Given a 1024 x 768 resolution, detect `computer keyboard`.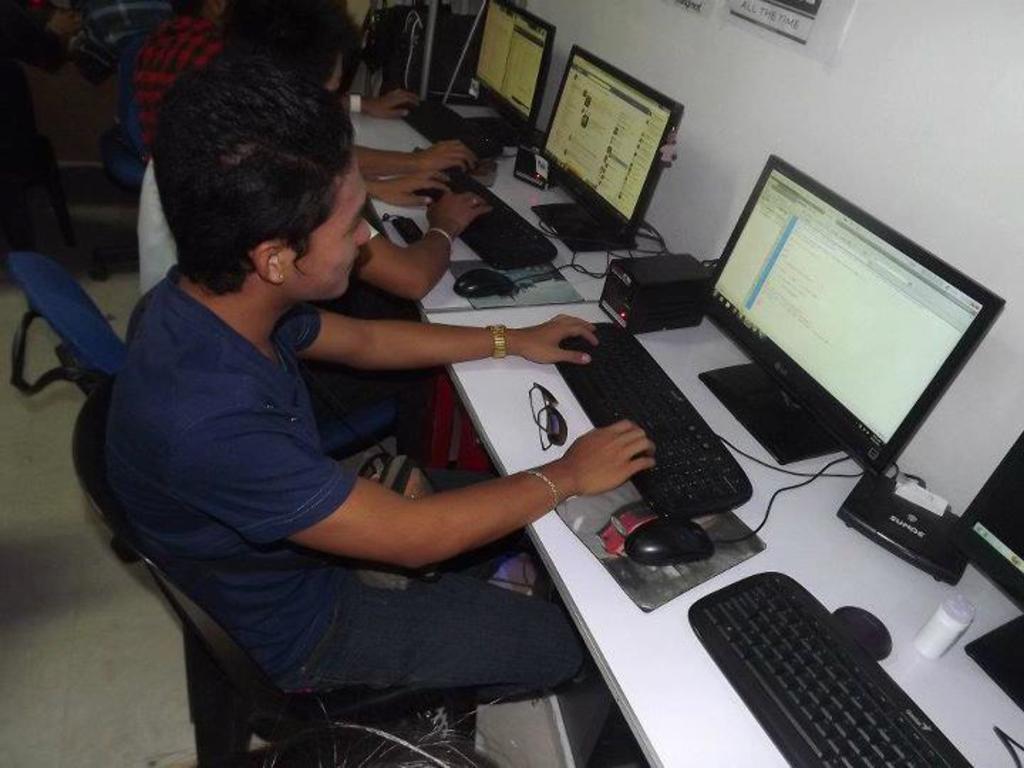
select_region(683, 567, 974, 767).
